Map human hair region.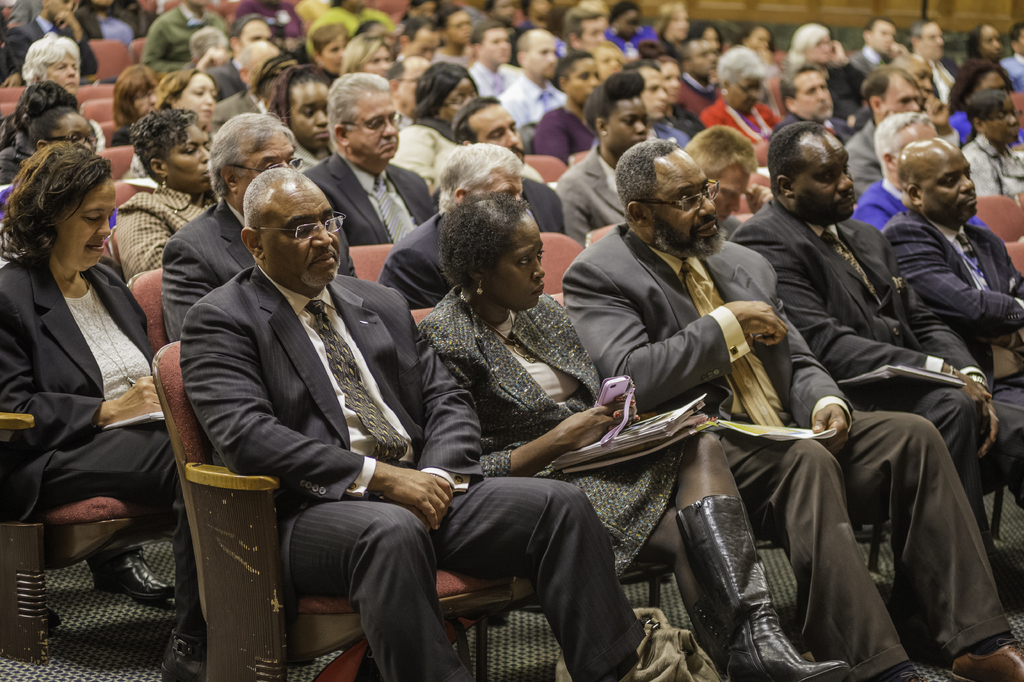
Mapped to l=733, t=23, r=778, b=51.
